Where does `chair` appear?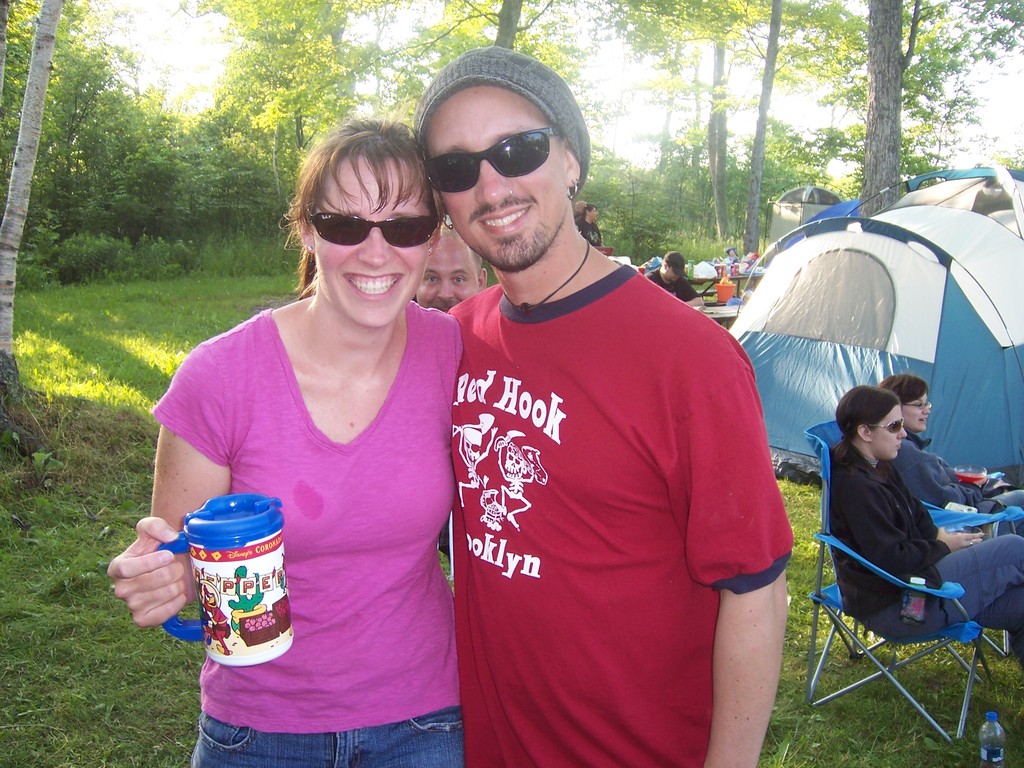
Appears at {"left": 797, "top": 421, "right": 1023, "bottom": 658}.
